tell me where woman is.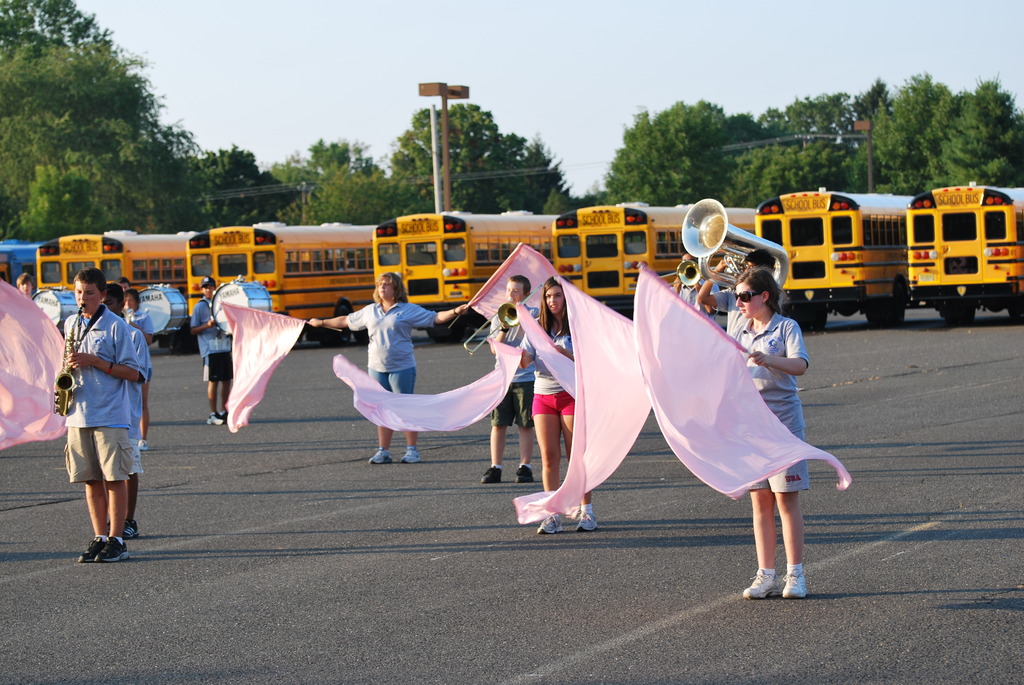
woman is at bbox=(513, 271, 596, 531).
